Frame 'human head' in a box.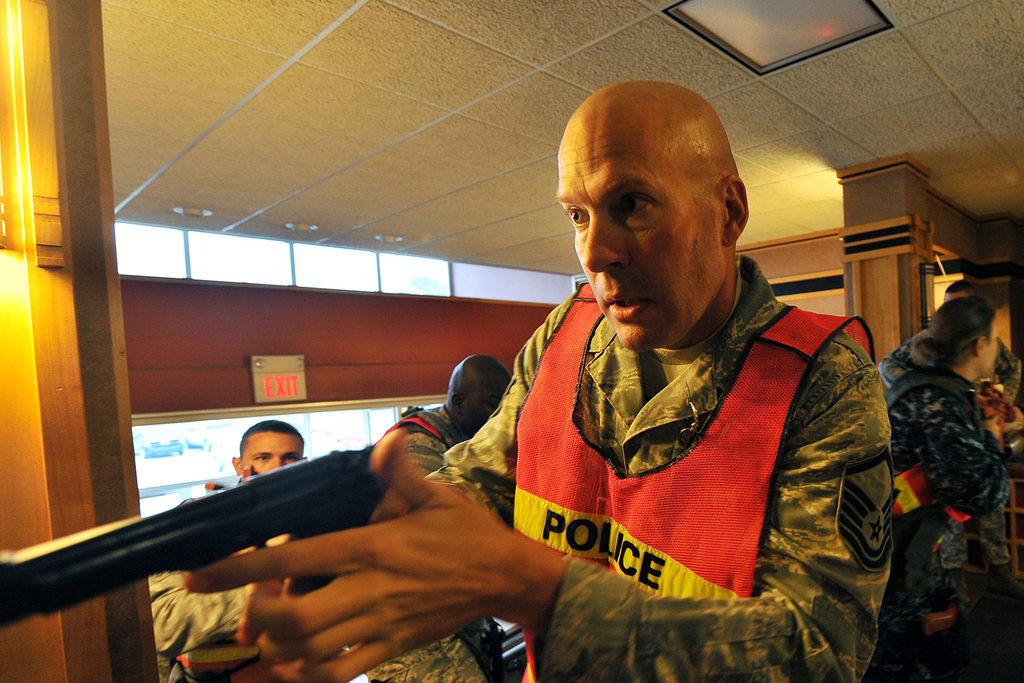
938, 279, 975, 302.
